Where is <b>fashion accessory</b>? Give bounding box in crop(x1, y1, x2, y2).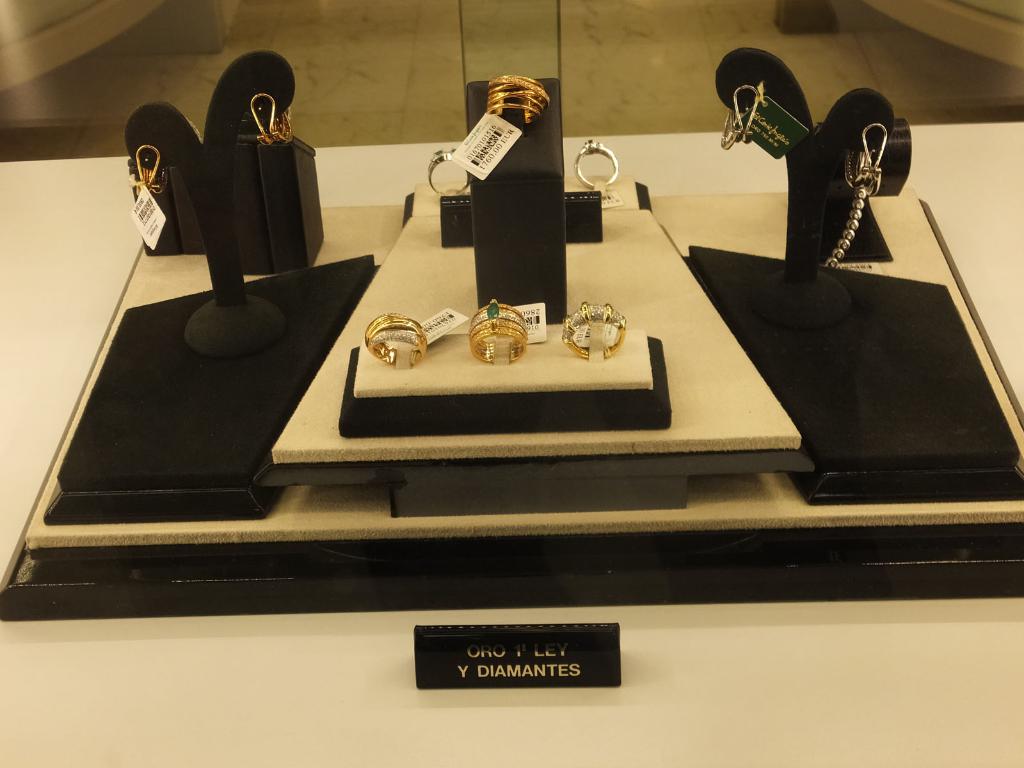
crop(250, 92, 293, 147).
